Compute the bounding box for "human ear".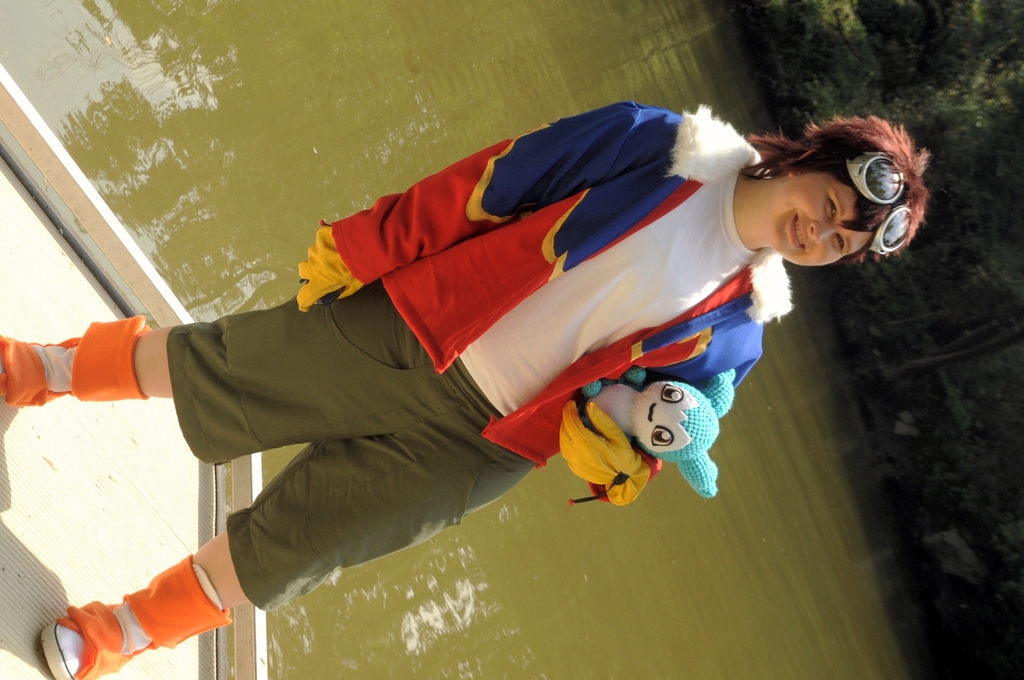
{"left": 792, "top": 151, "right": 820, "bottom": 177}.
